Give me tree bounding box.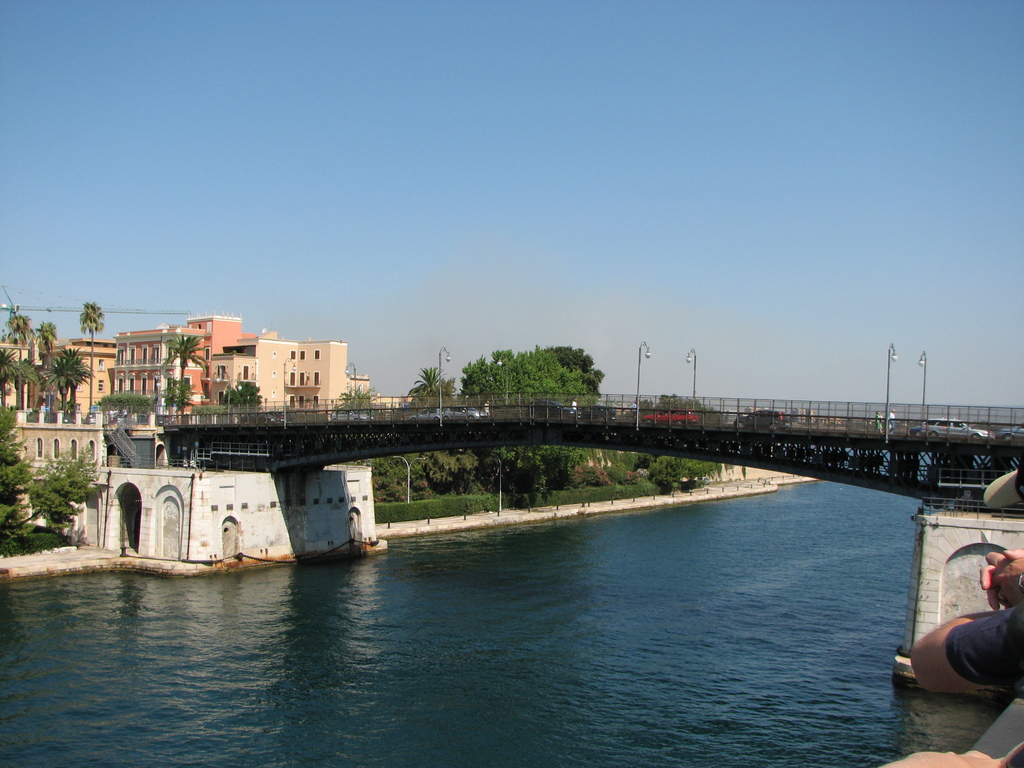
(404, 361, 451, 407).
